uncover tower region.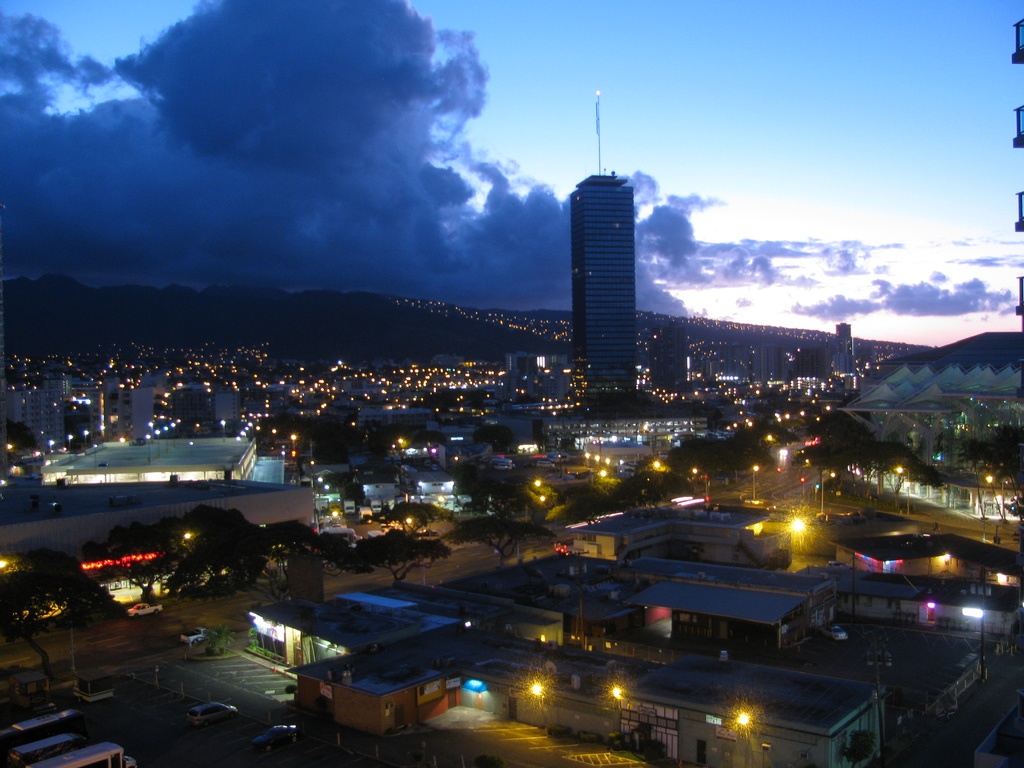
Uncovered: detection(561, 79, 650, 397).
